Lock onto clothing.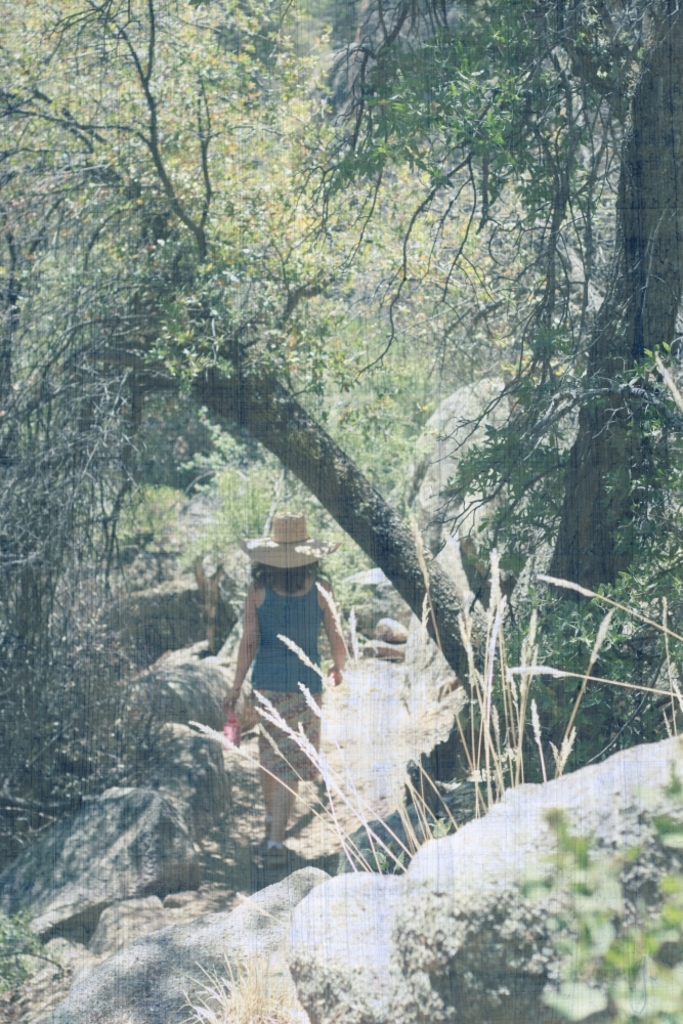
Locked: locate(256, 581, 330, 691).
